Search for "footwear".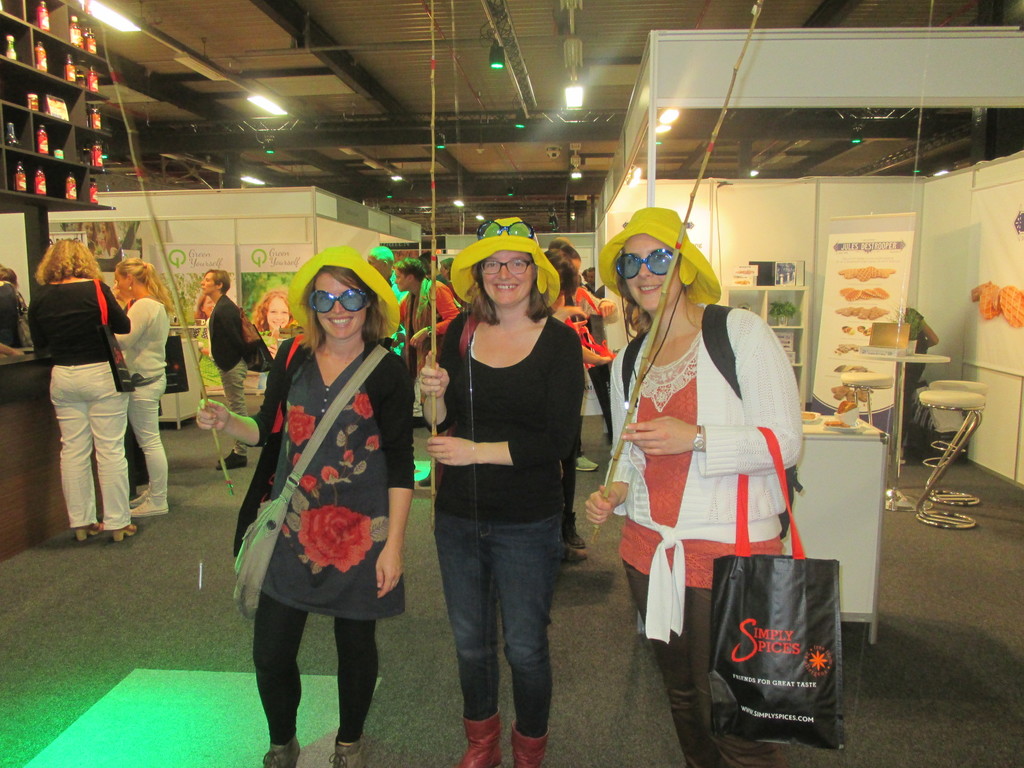
Found at left=113, top=522, right=140, bottom=543.
